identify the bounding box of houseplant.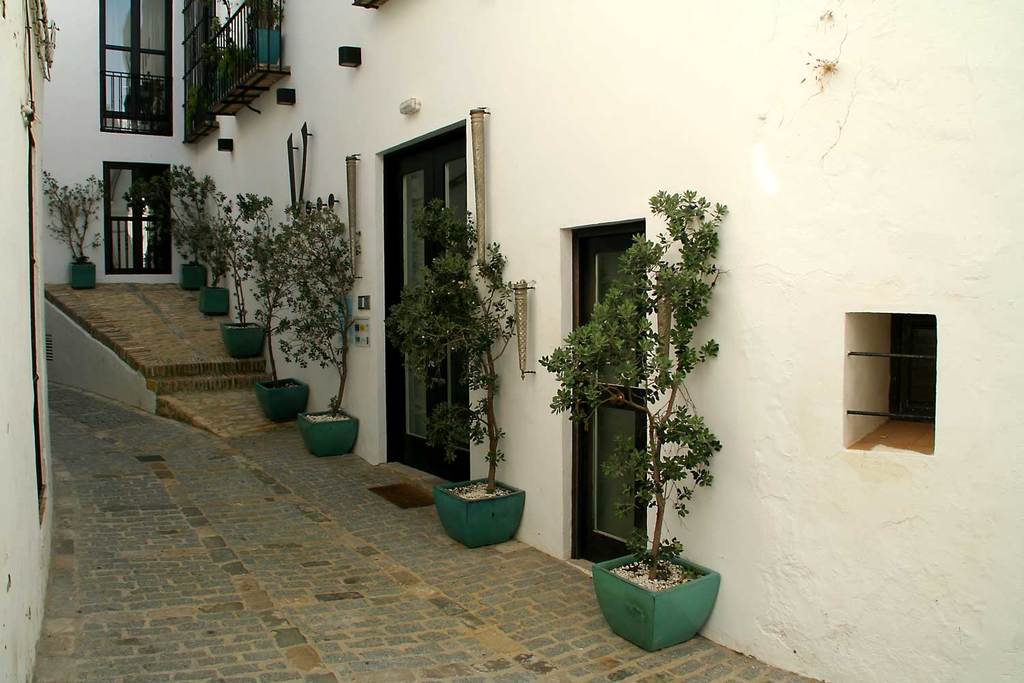
(241, 200, 314, 433).
